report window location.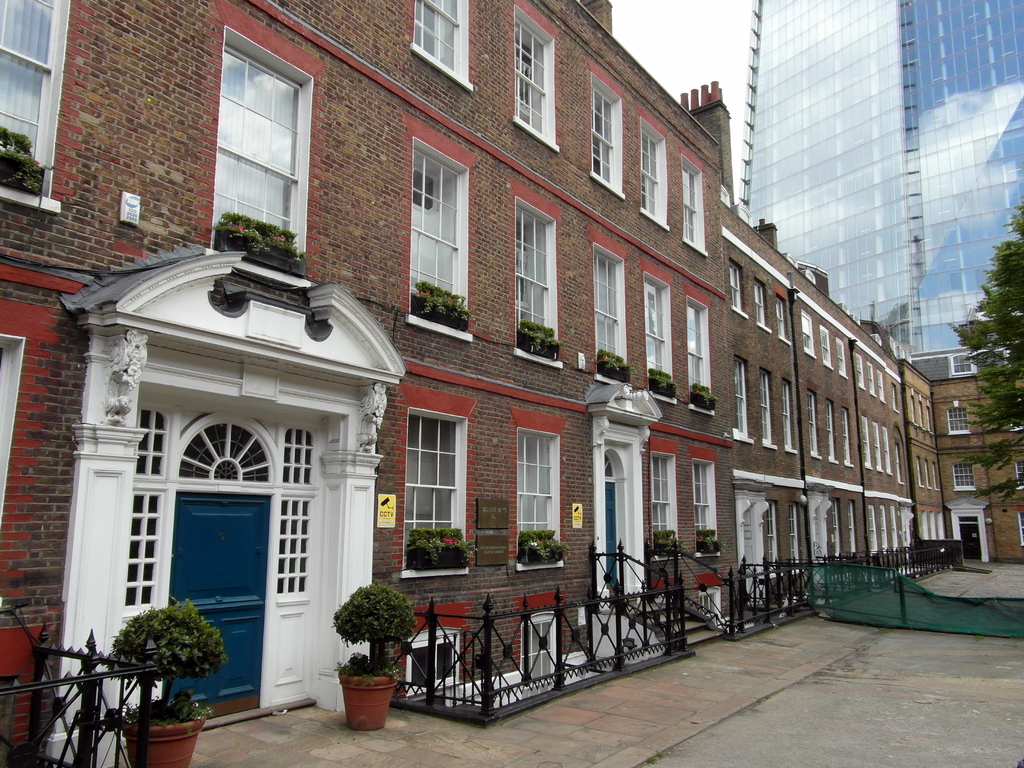
Report: bbox(916, 393, 928, 434).
